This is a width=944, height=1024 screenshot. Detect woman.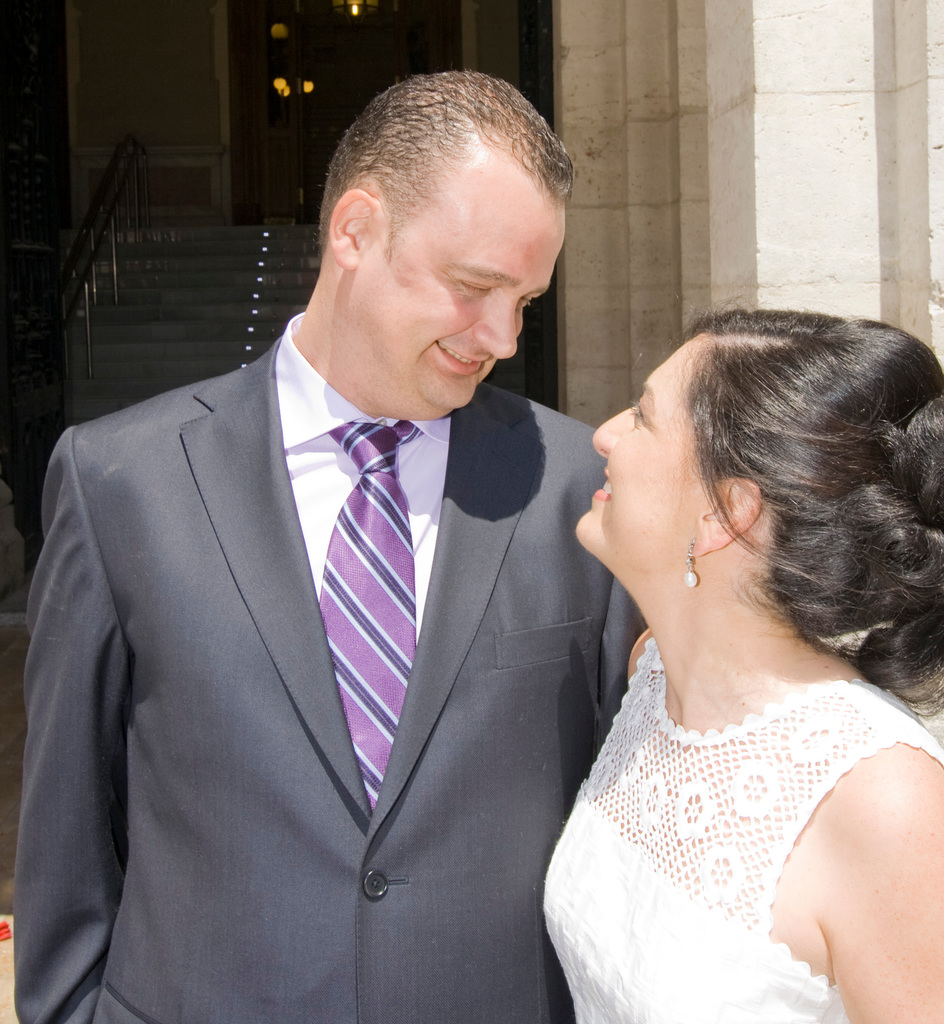
BBox(500, 287, 943, 1023).
